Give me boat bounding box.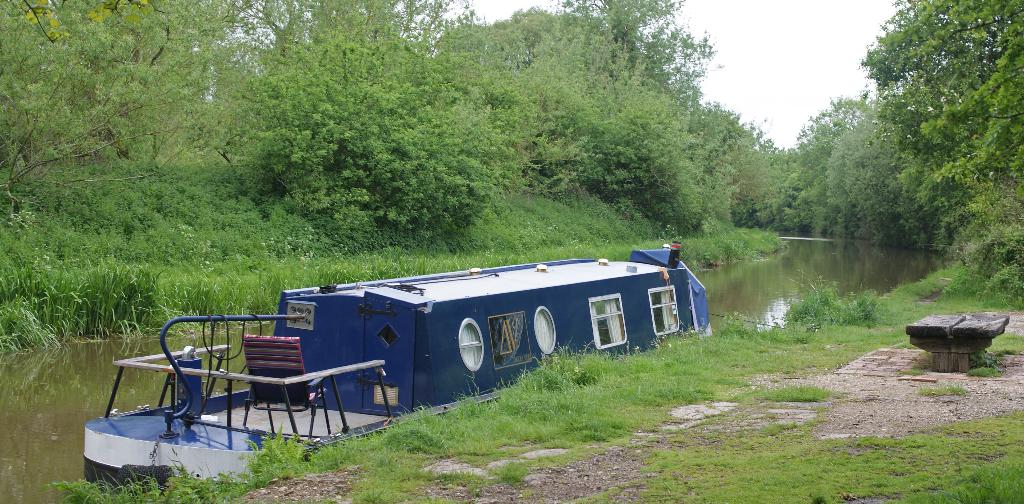
[83, 234, 716, 496].
